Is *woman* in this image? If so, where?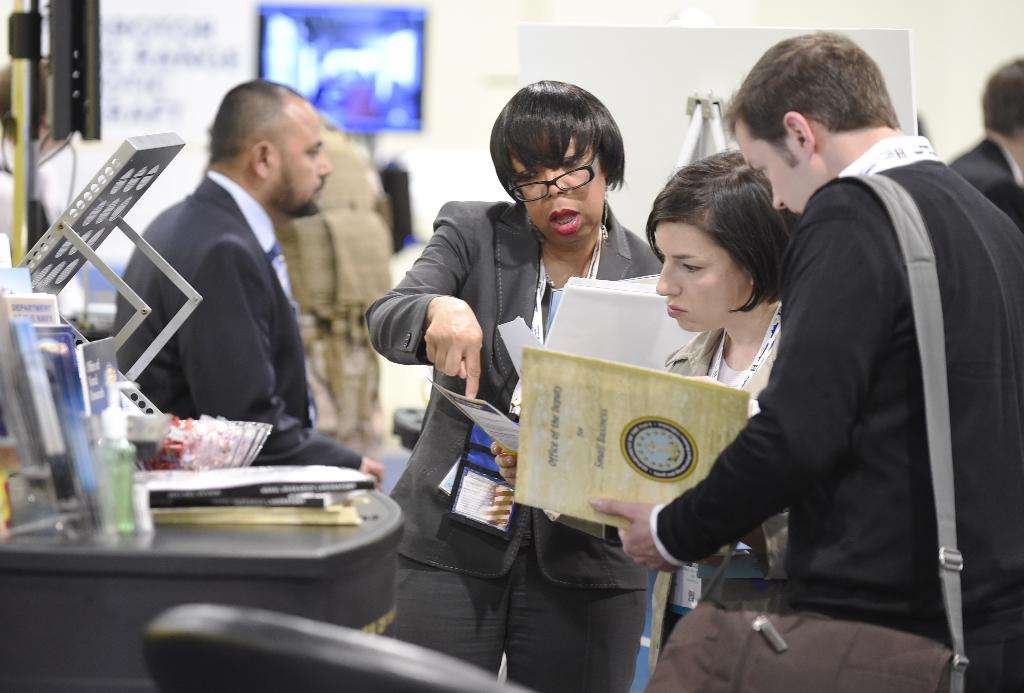
Yes, at crop(635, 145, 797, 410).
